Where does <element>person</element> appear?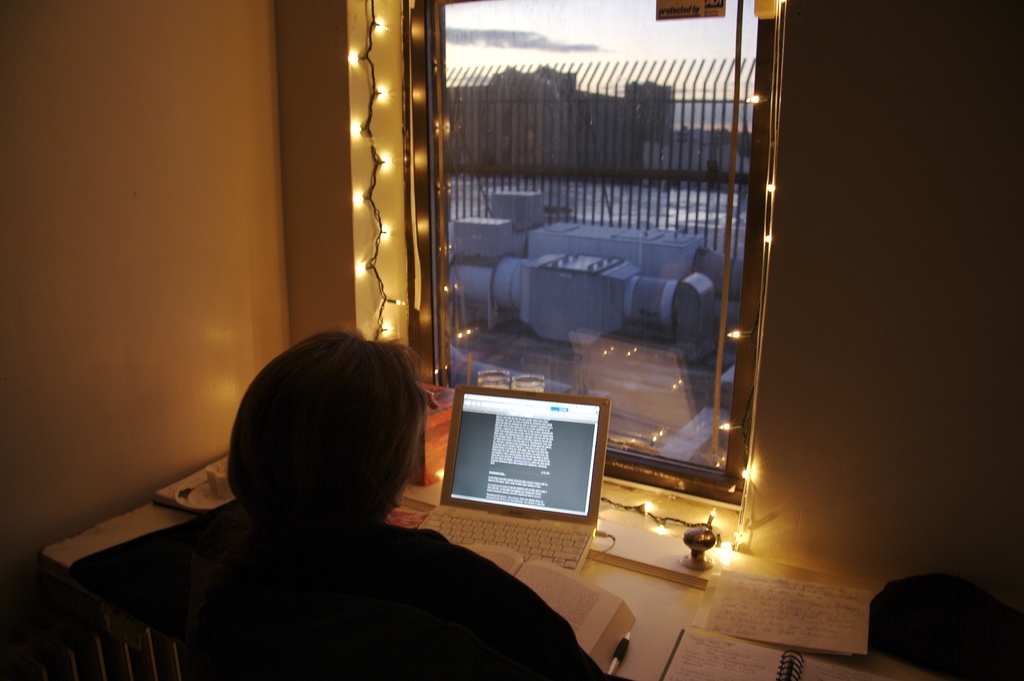
Appears at 72, 333, 625, 680.
